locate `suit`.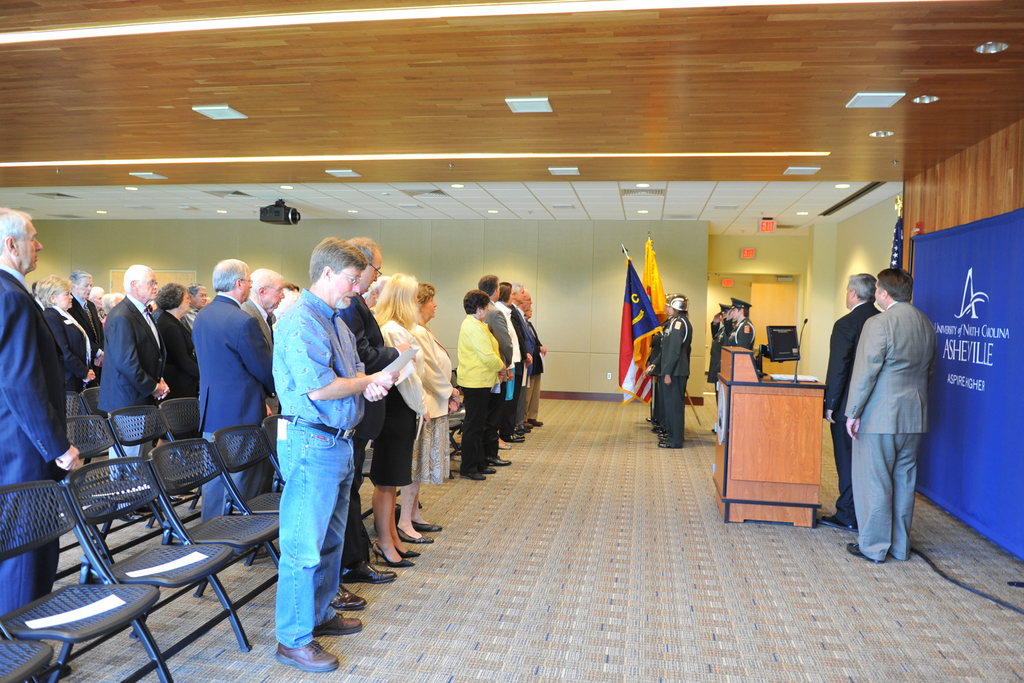
Bounding box: bbox(0, 270, 79, 618).
